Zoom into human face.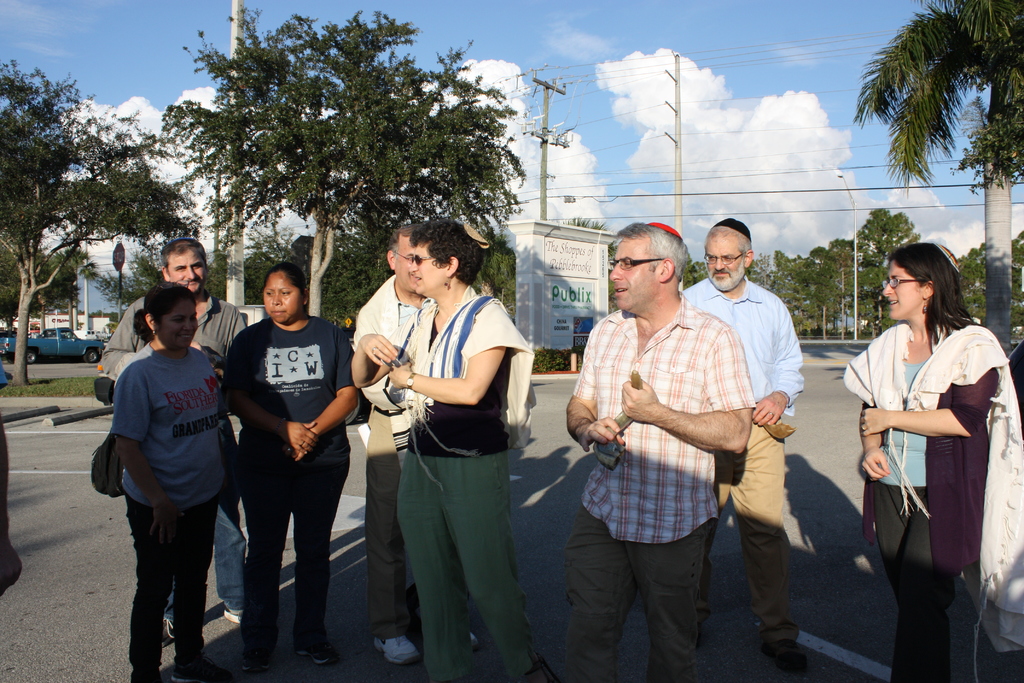
Zoom target: 705 236 746 292.
